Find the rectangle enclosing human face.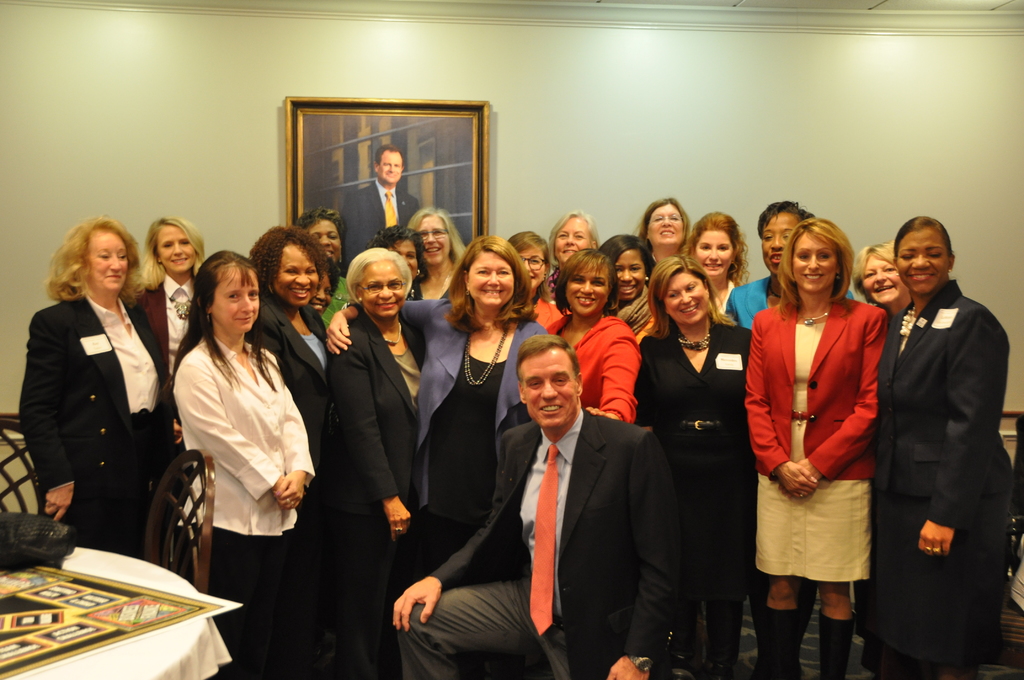
BBox(665, 270, 709, 324).
